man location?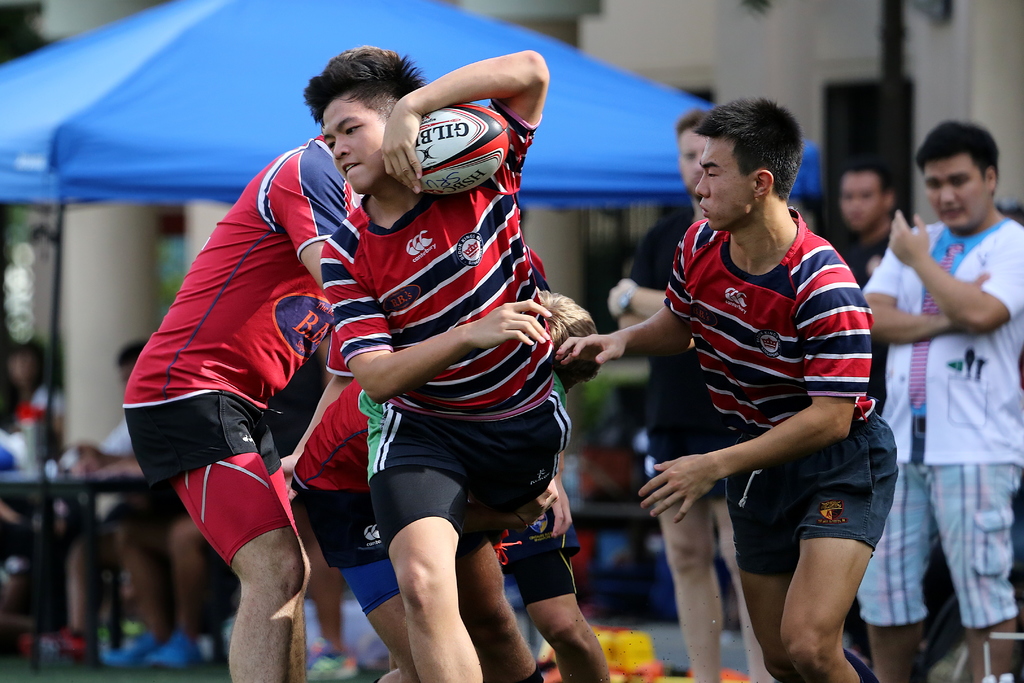
120:124:360:682
